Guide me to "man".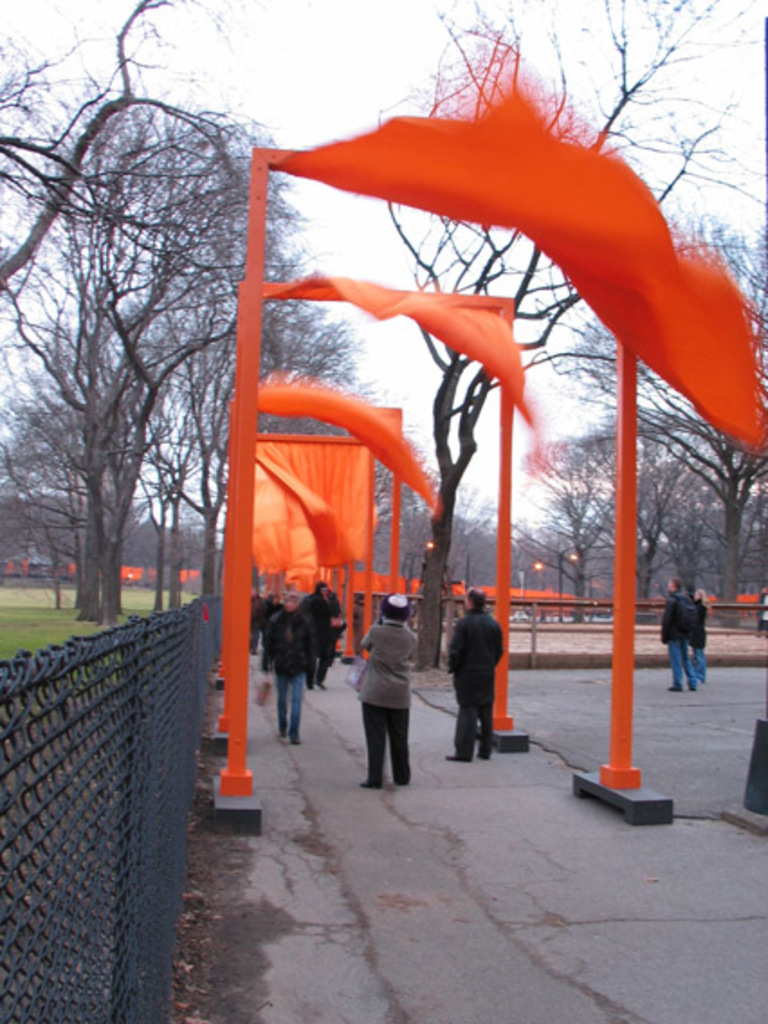
Guidance: [440,584,512,748].
